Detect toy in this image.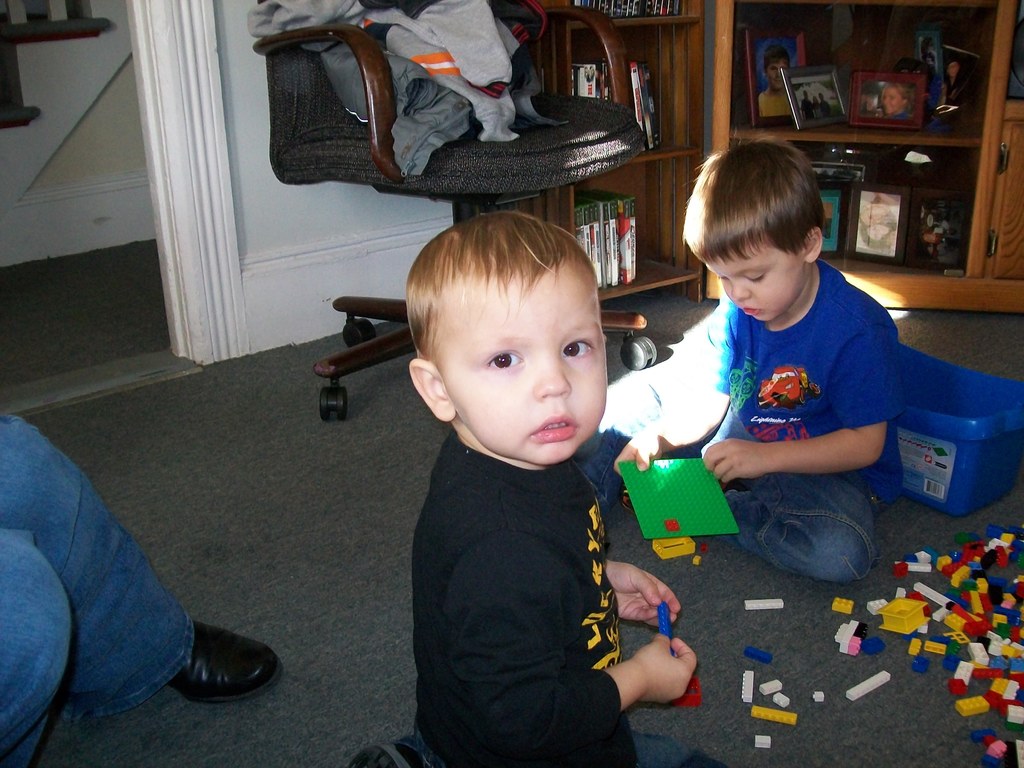
Detection: 658:602:670:644.
